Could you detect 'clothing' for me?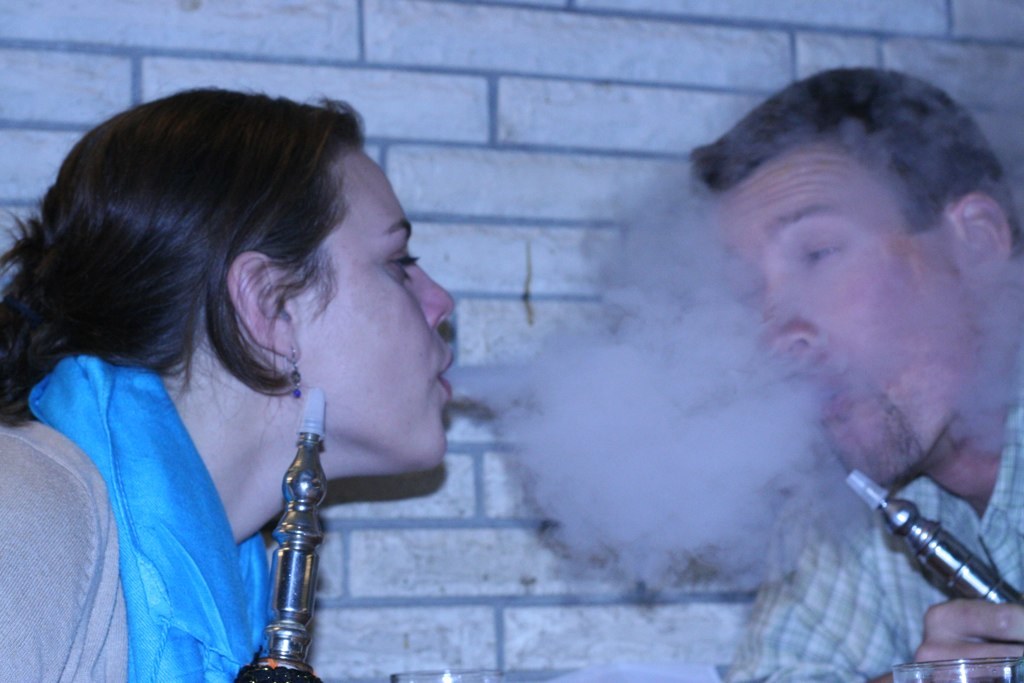
Detection result: {"x1": 719, "y1": 395, "x2": 1023, "y2": 682}.
